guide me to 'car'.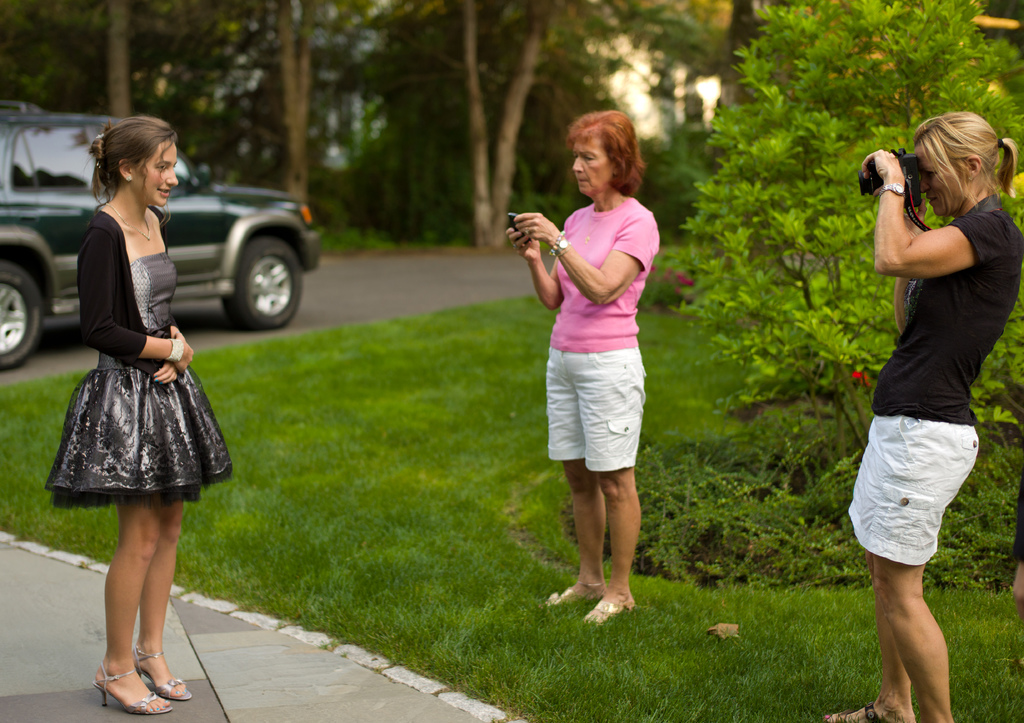
Guidance: [0, 96, 322, 370].
